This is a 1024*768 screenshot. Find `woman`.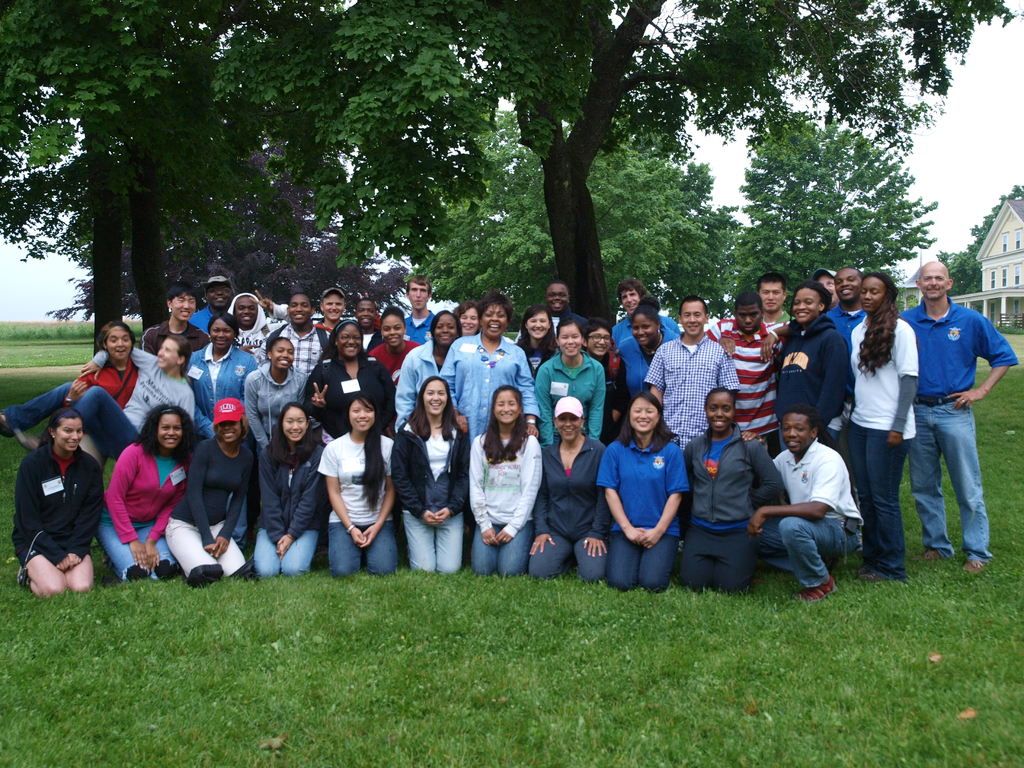
Bounding box: (left=317, top=394, right=394, bottom=577).
